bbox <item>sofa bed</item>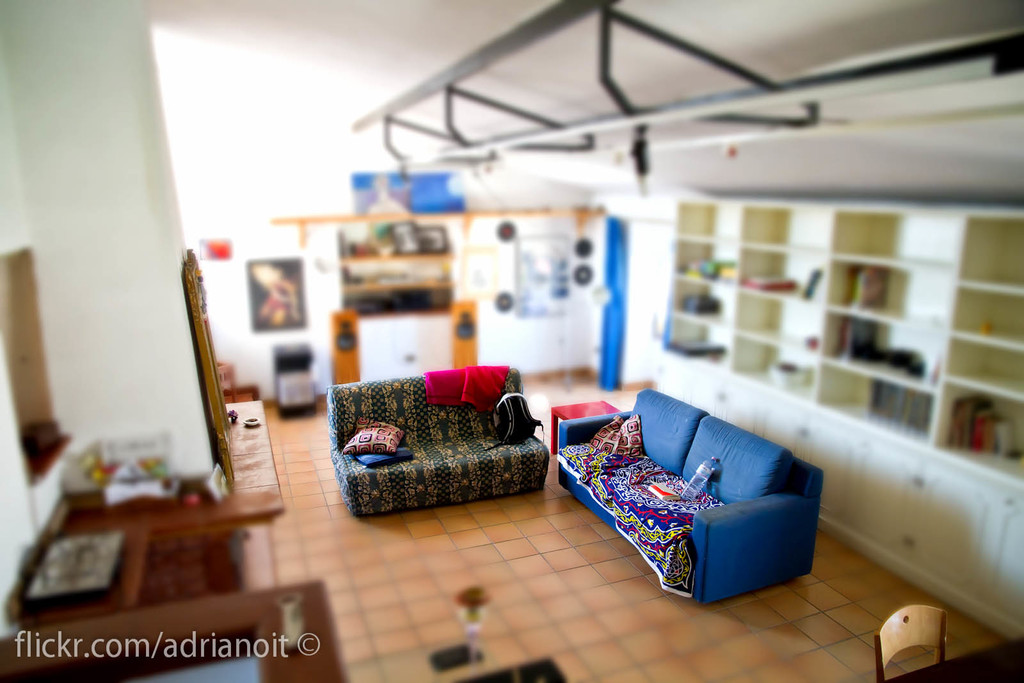
bbox=[551, 381, 845, 604]
